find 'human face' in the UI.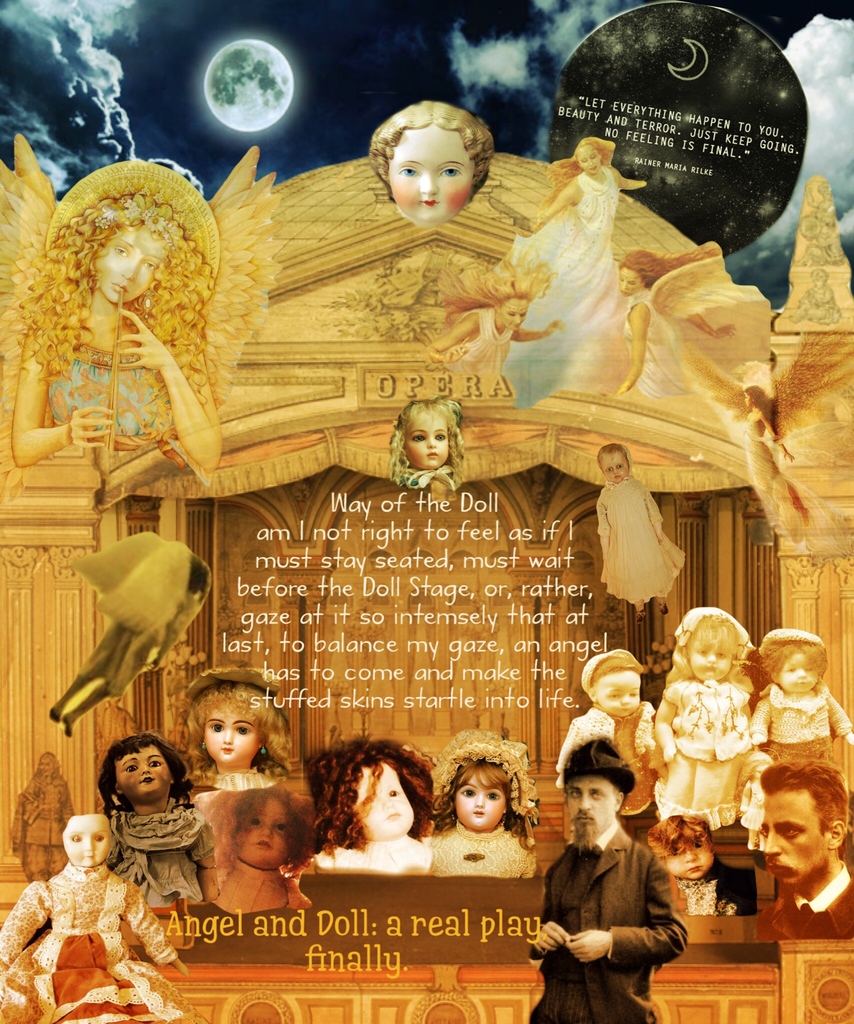
UI element at {"x1": 352, "y1": 760, "x2": 412, "y2": 830}.
